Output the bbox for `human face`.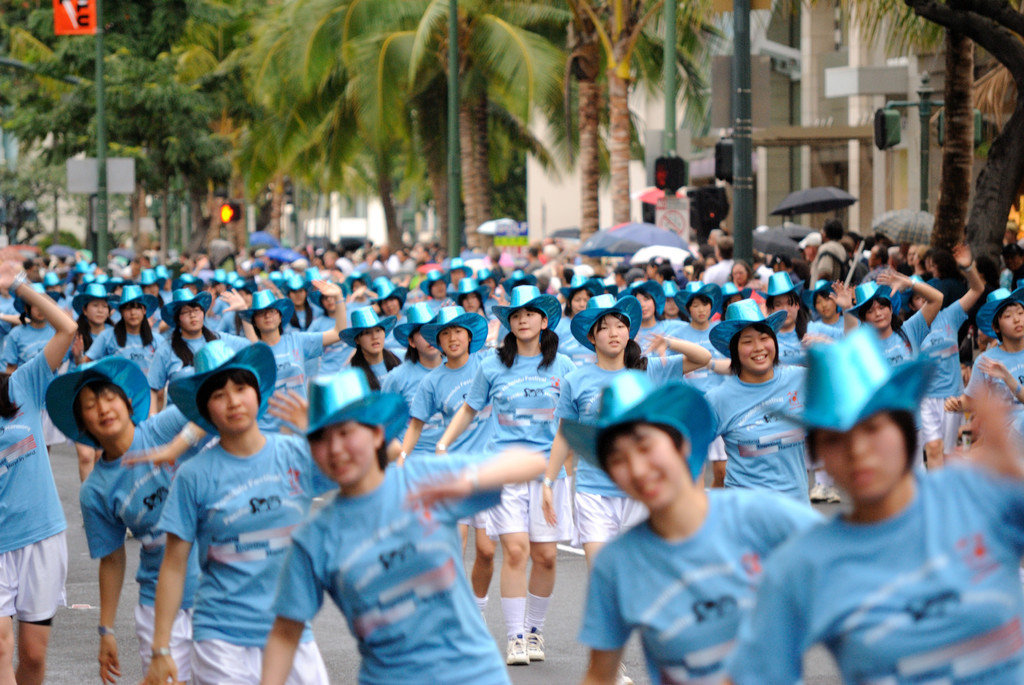
Rect(439, 327, 470, 359).
